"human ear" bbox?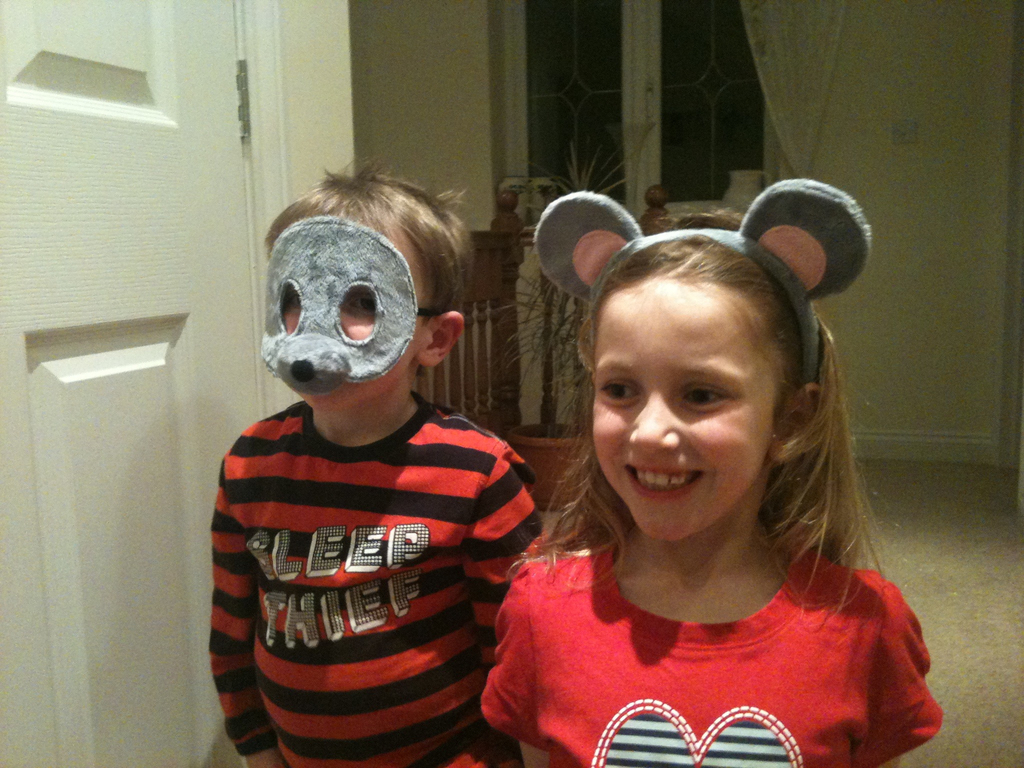
select_region(768, 380, 828, 467)
